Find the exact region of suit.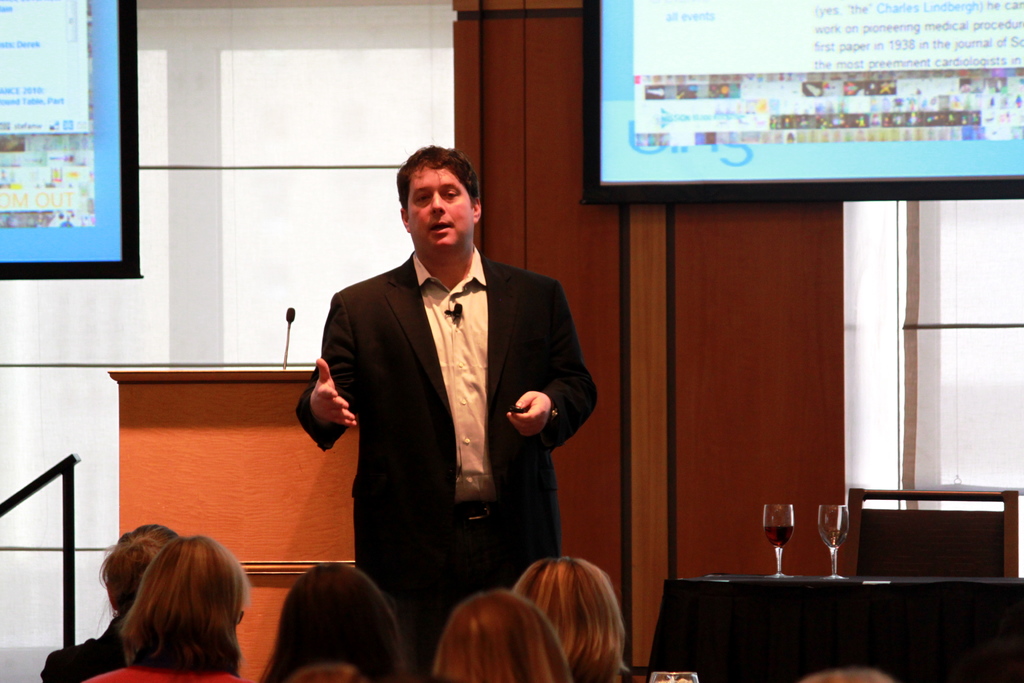
Exact region: 303/268/604/618.
